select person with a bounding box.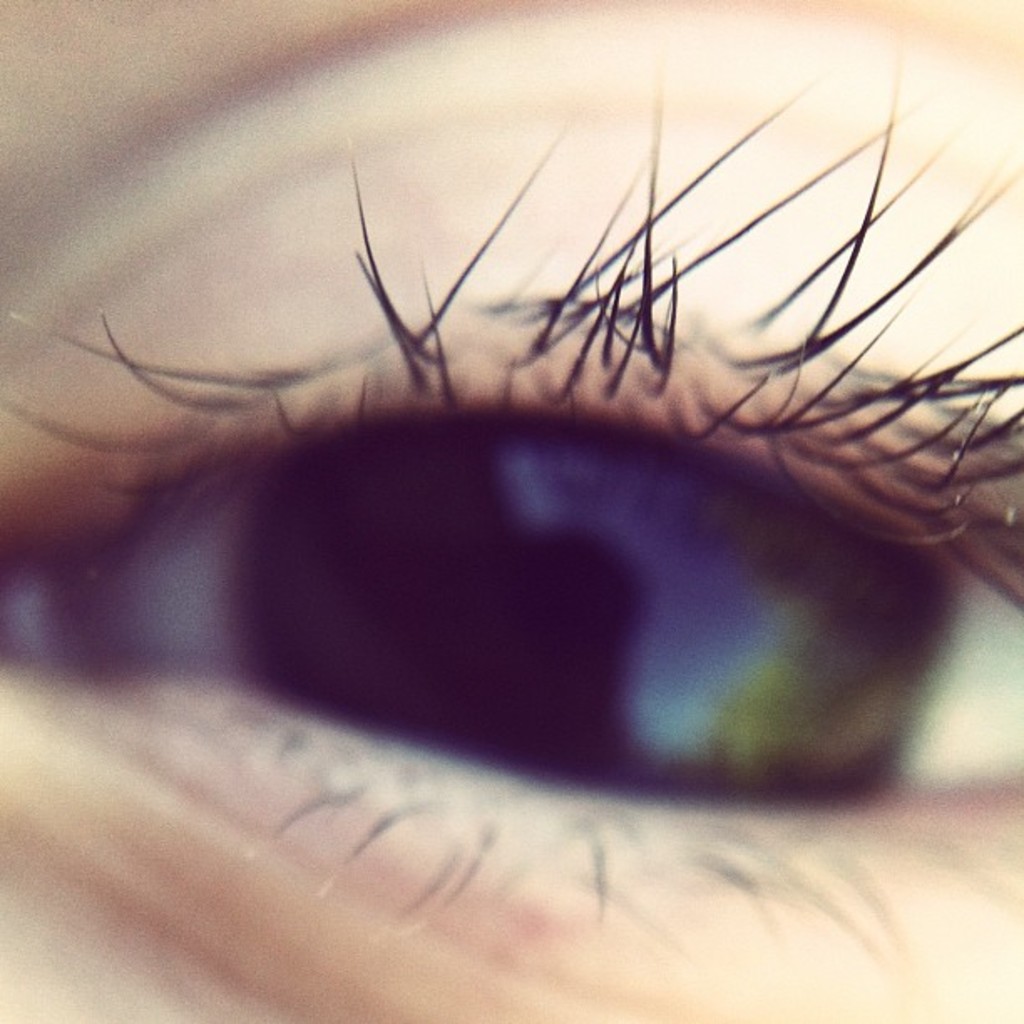
box=[0, 0, 1022, 1022].
